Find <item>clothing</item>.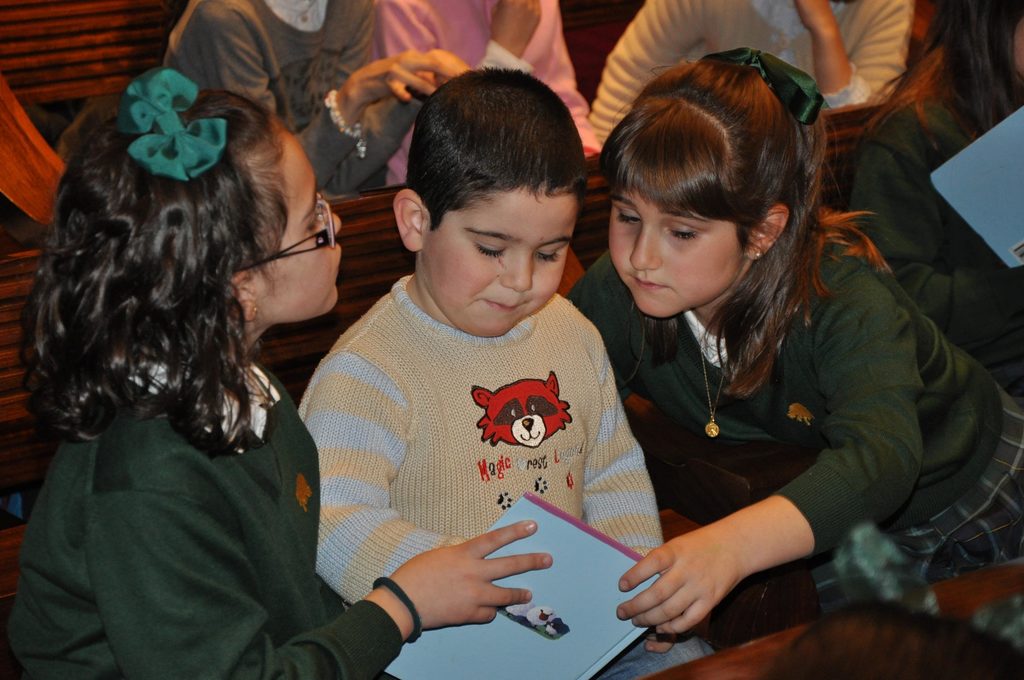
<bbox>844, 78, 1023, 392</bbox>.
